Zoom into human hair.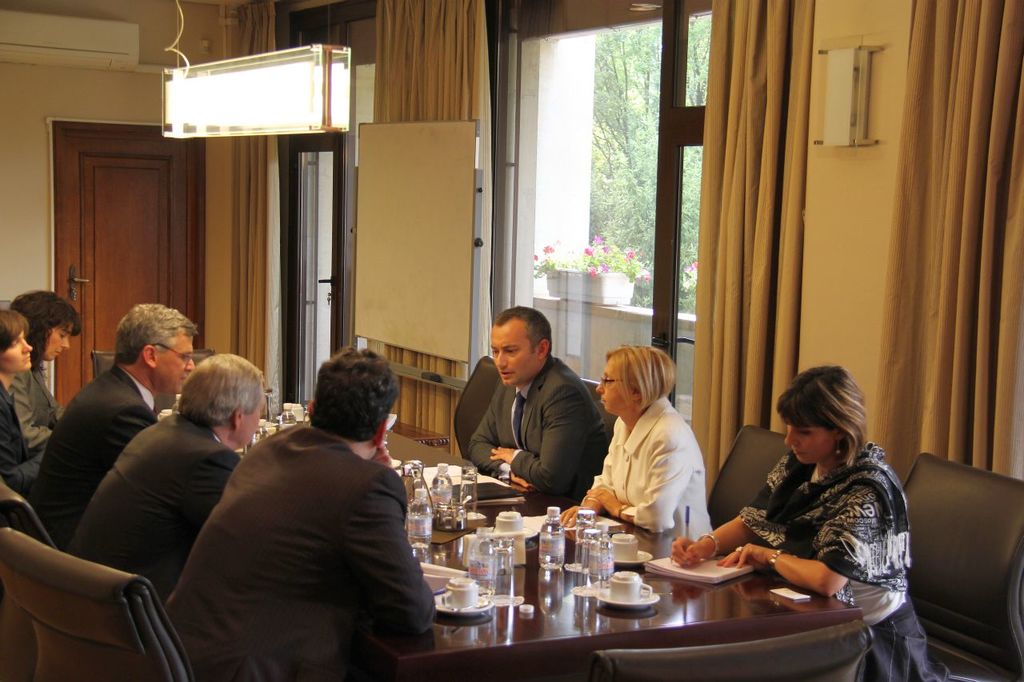
Zoom target: locate(114, 302, 200, 365).
